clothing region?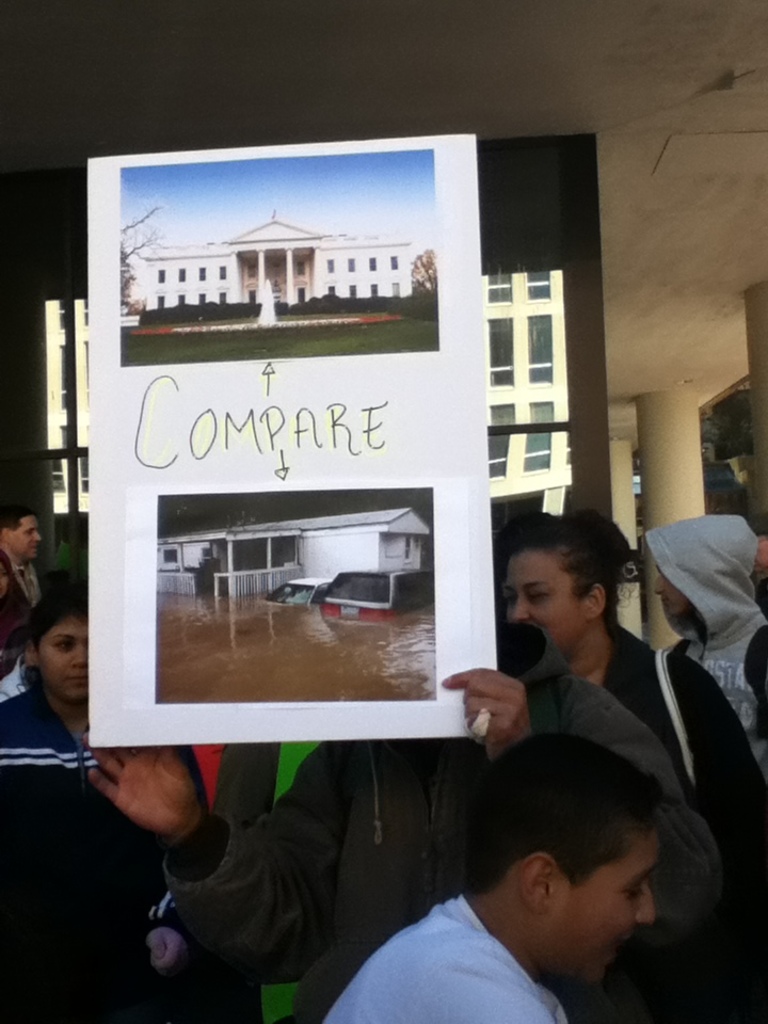
<box>0,555,46,679</box>
